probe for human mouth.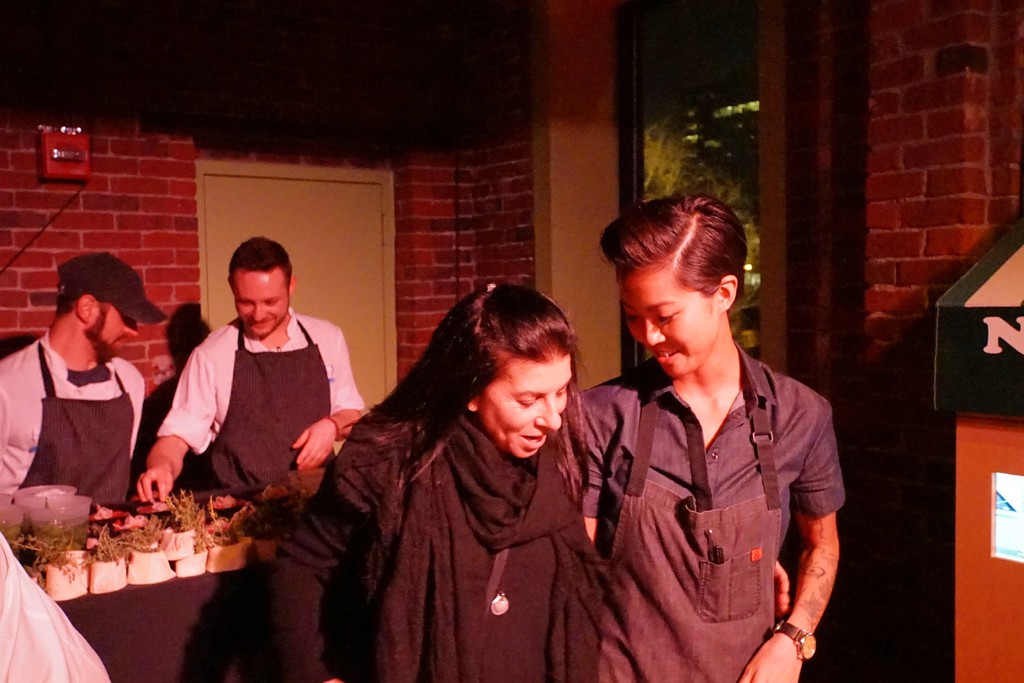
Probe result: bbox=[653, 344, 675, 359].
